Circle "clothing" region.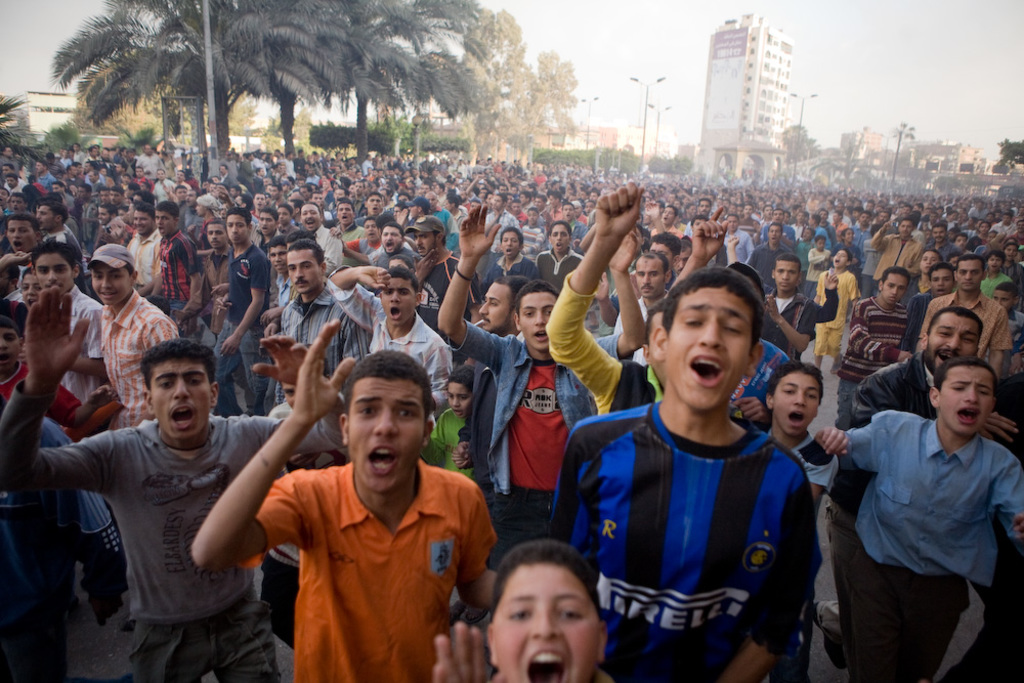
Region: Rect(238, 457, 495, 677).
